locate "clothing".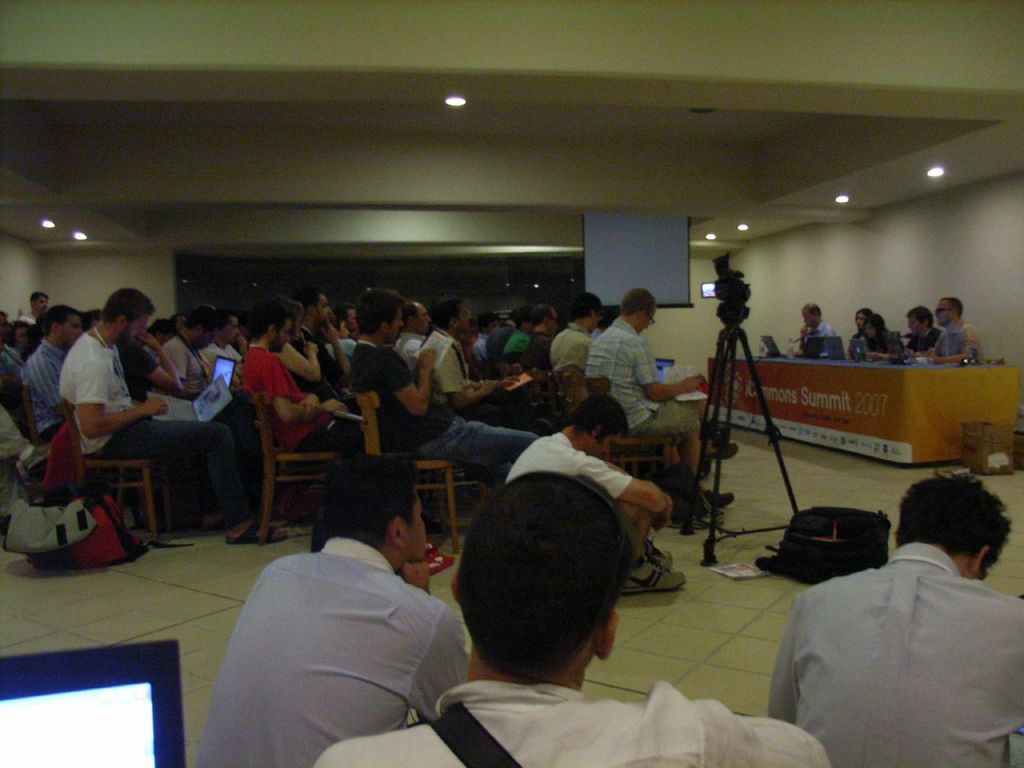
Bounding box: [x1=314, y1=678, x2=834, y2=767].
